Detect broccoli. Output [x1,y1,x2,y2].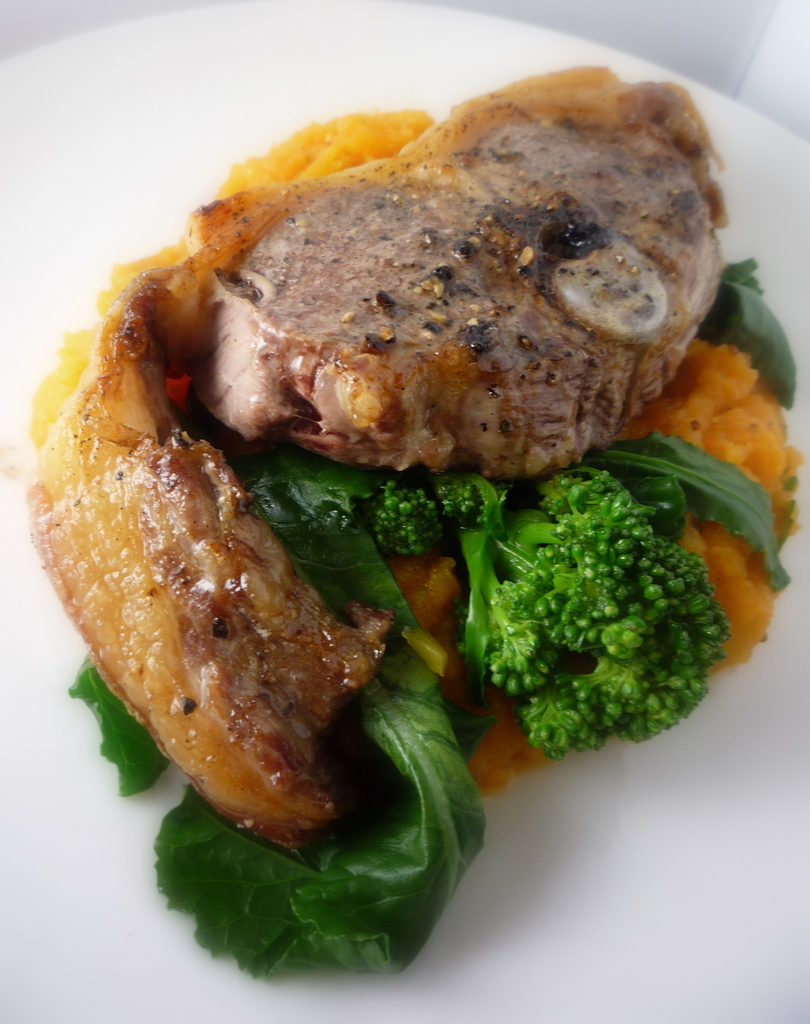
[373,479,487,563].
